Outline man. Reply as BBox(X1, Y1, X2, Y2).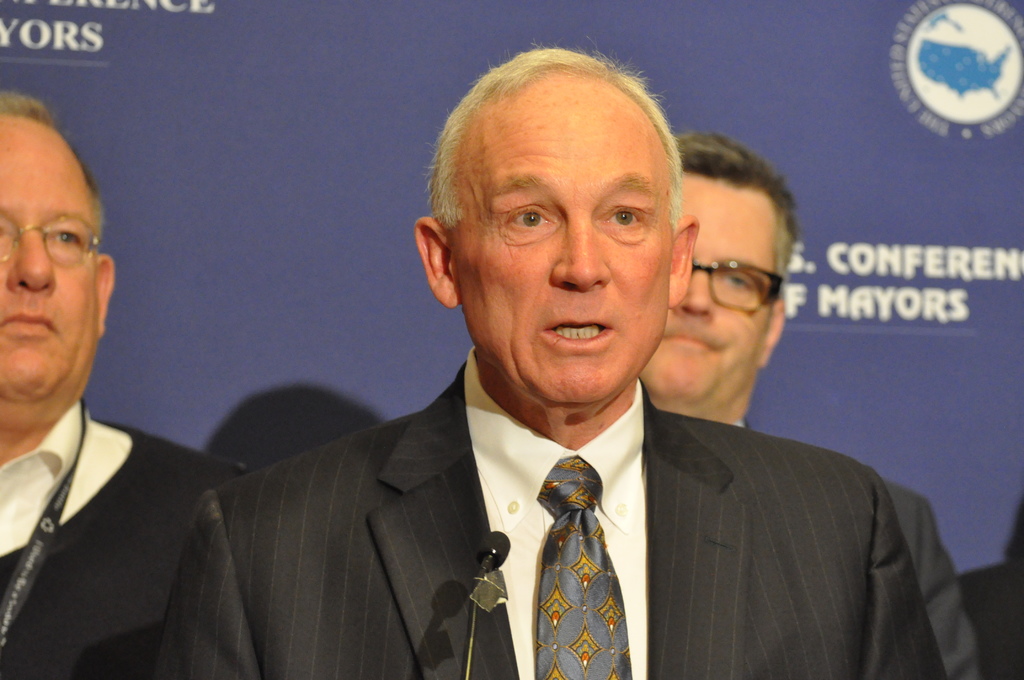
BBox(640, 134, 981, 679).
